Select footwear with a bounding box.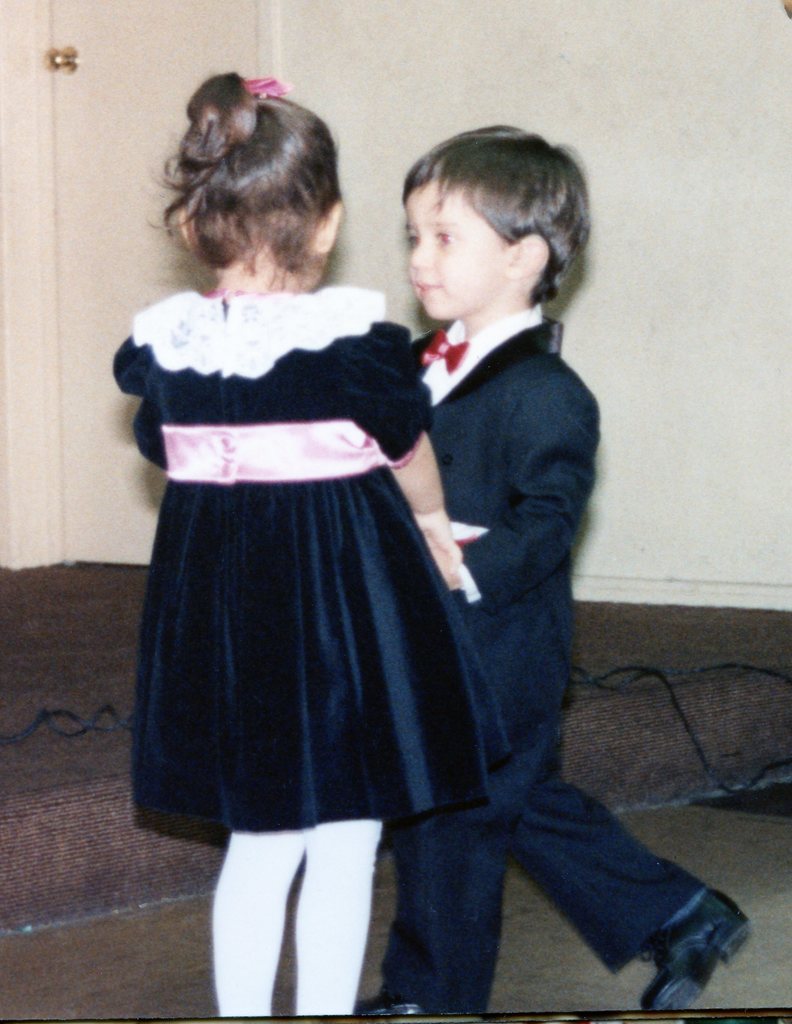
344, 988, 424, 1018.
